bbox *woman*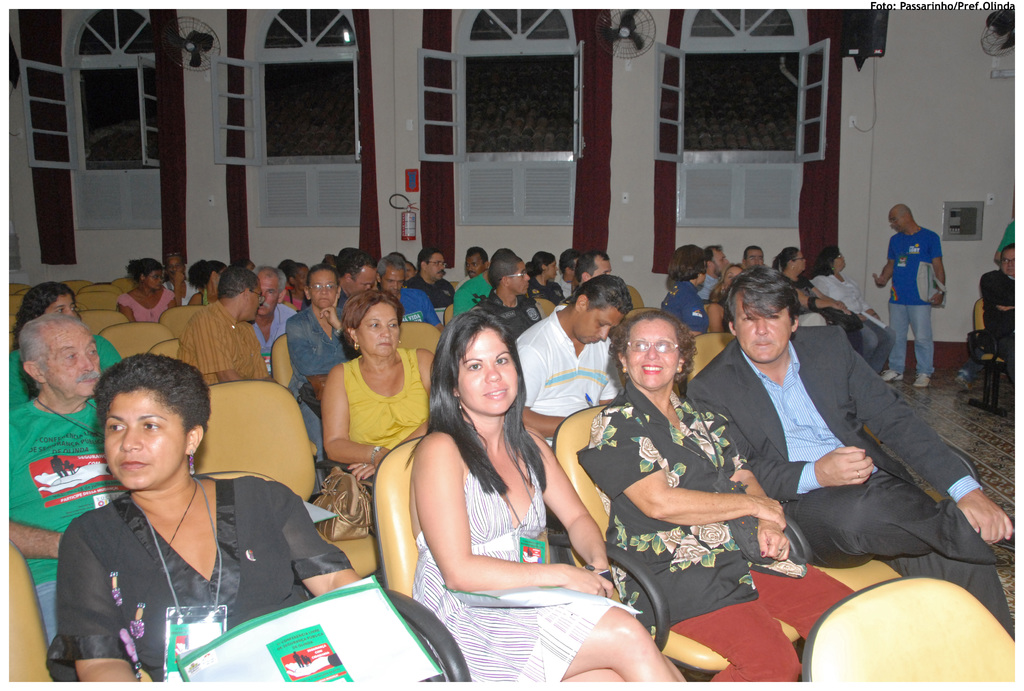
660/243/710/335
